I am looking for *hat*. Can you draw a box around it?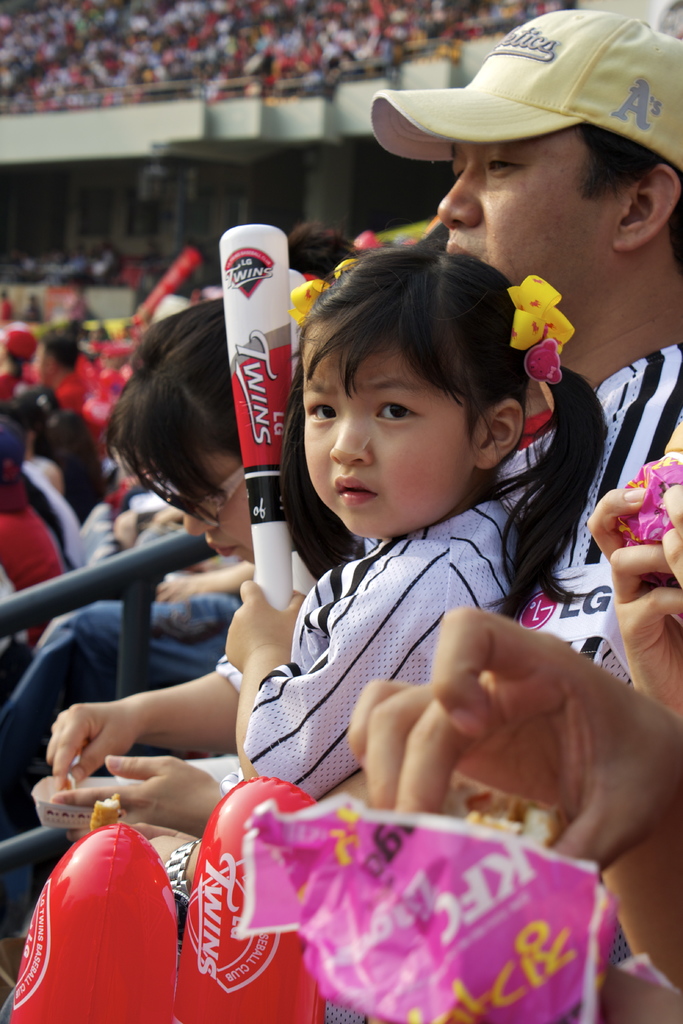
Sure, the bounding box is [x1=369, y1=4, x2=682, y2=175].
